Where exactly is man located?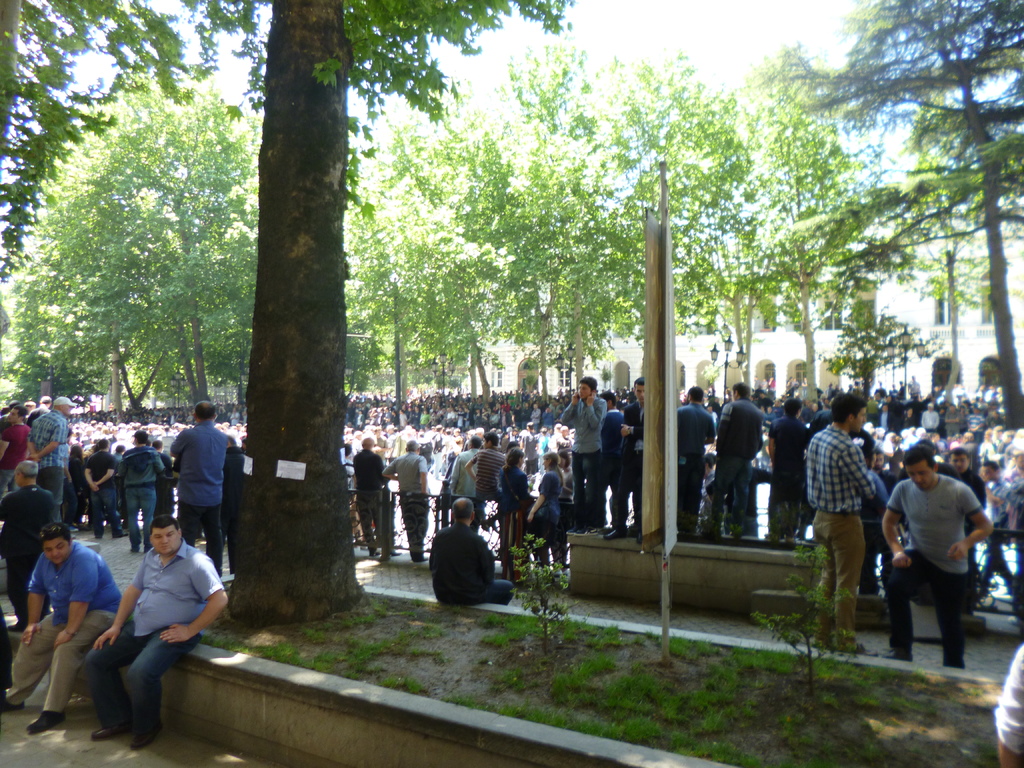
Its bounding box is box(384, 438, 420, 560).
